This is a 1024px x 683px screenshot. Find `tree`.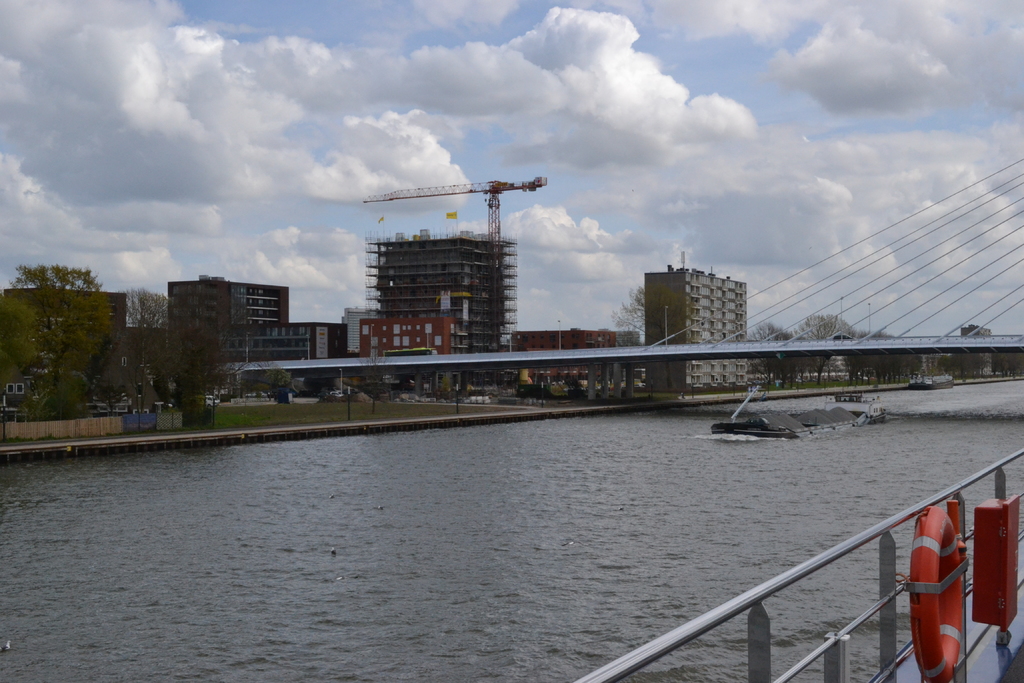
Bounding box: (left=604, top=282, right=706, bottom=386).
